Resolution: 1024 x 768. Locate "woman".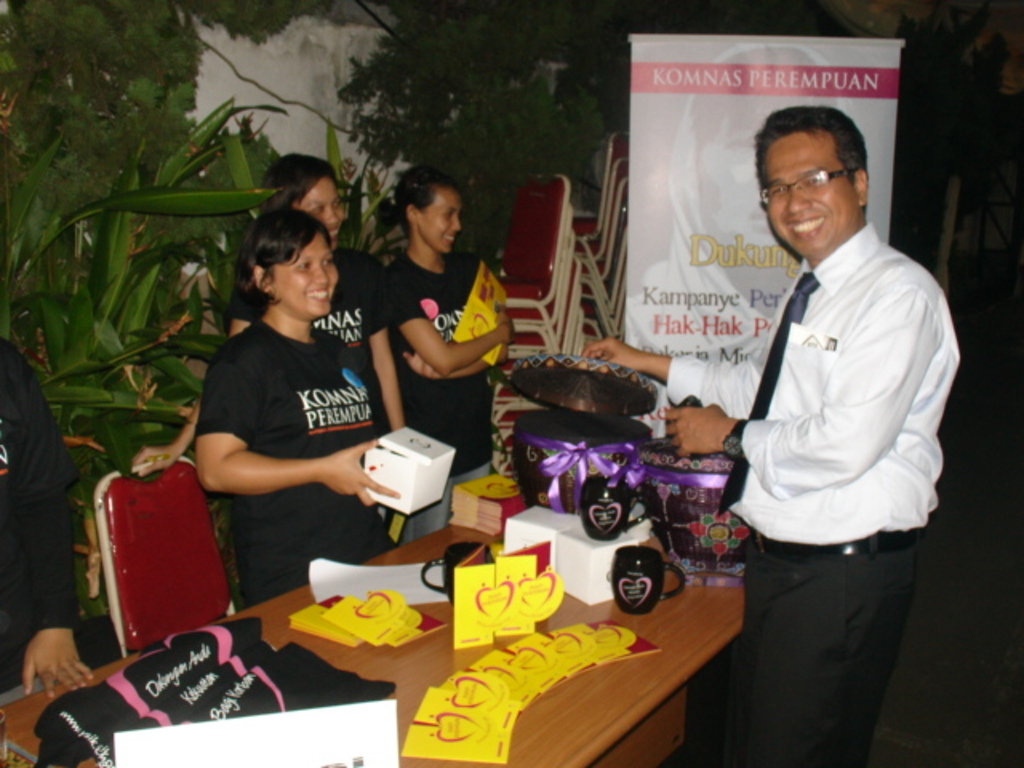
368:163:518:549.
